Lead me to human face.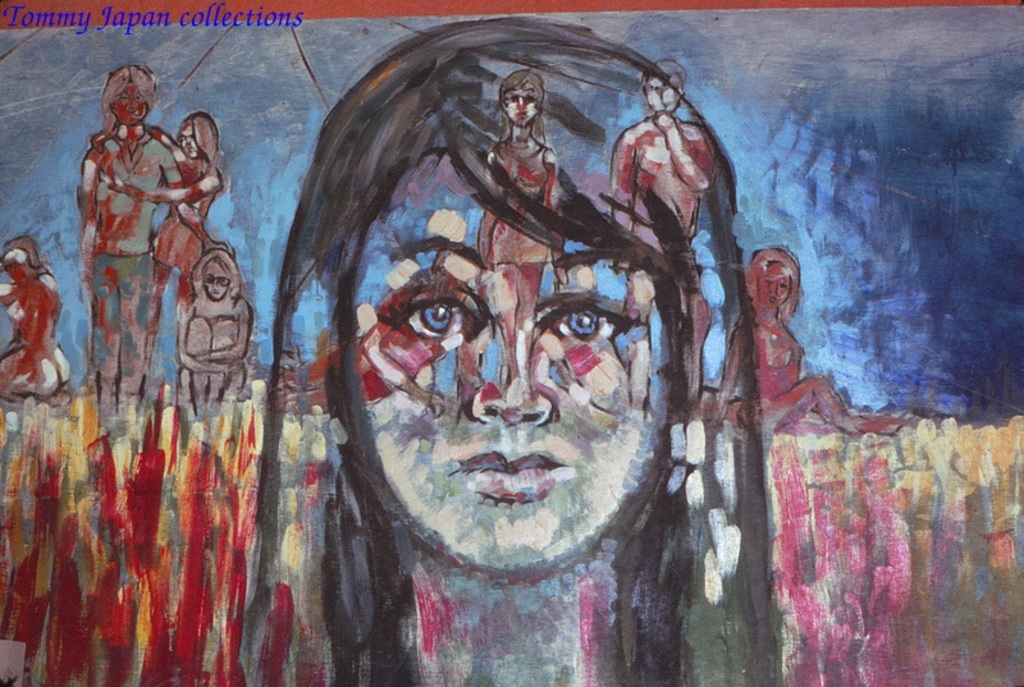
Lead to box=[202, 257, 232, 303].
